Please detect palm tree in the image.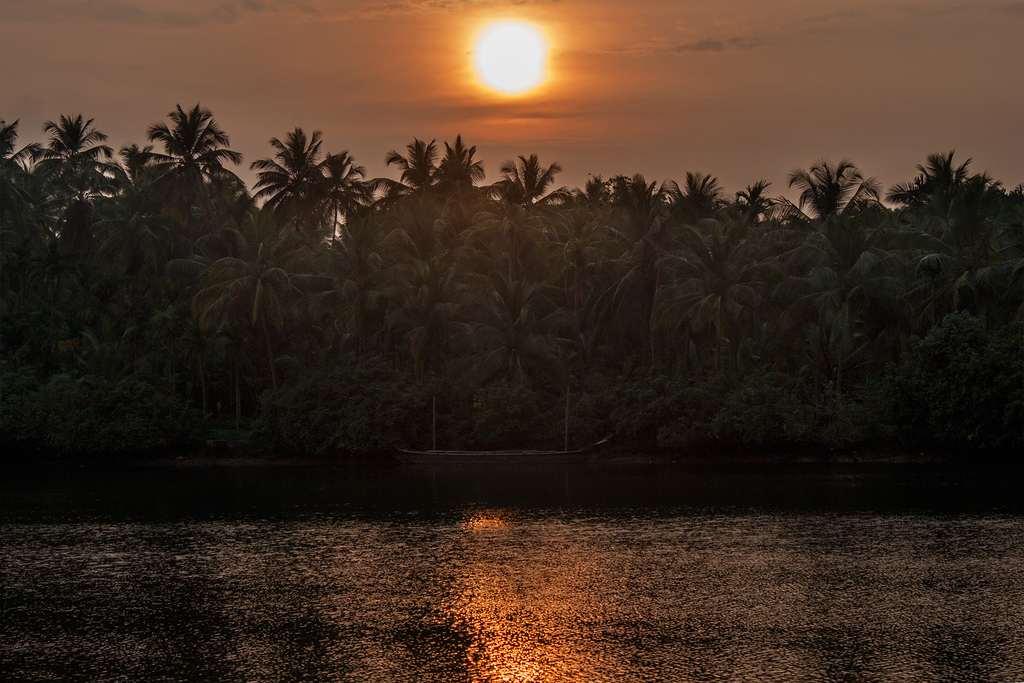
(24, 122, 117, 233).
